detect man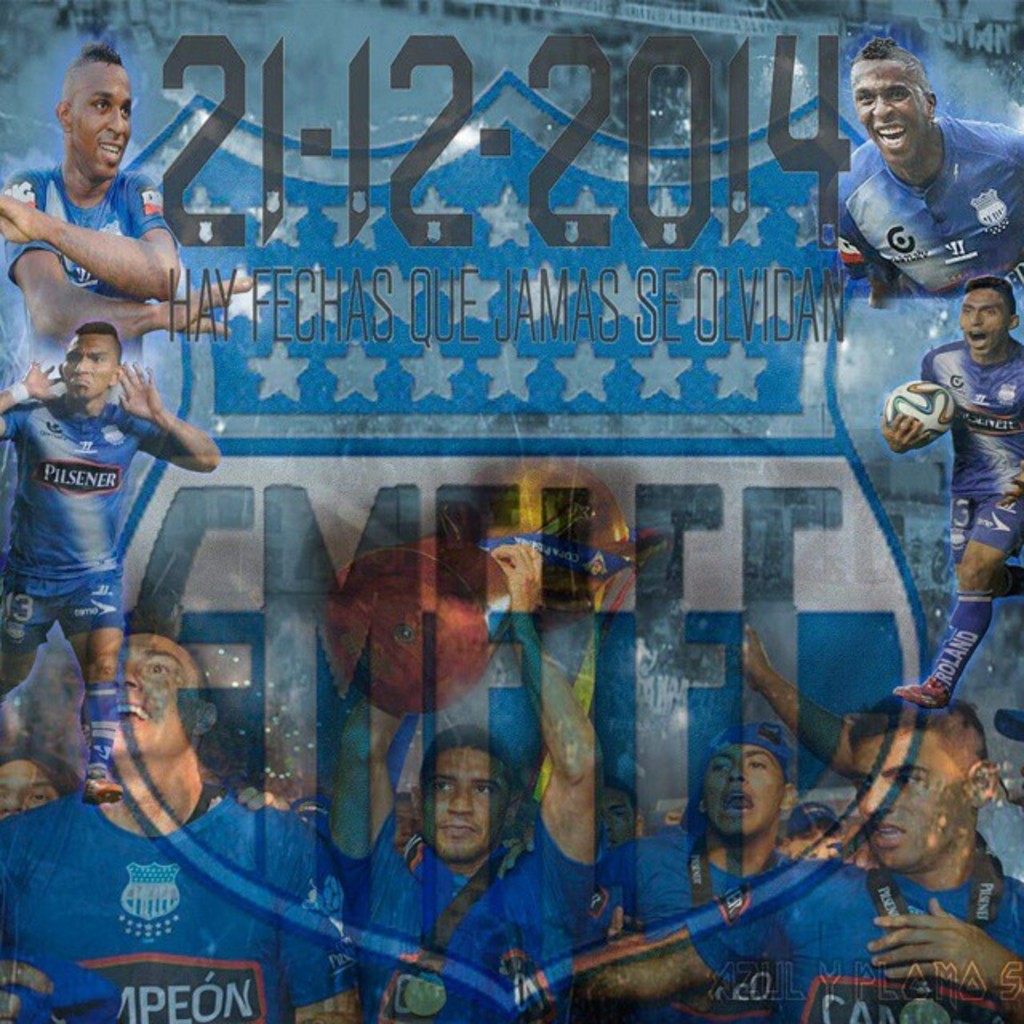
(0, 637, 358, 1022)
